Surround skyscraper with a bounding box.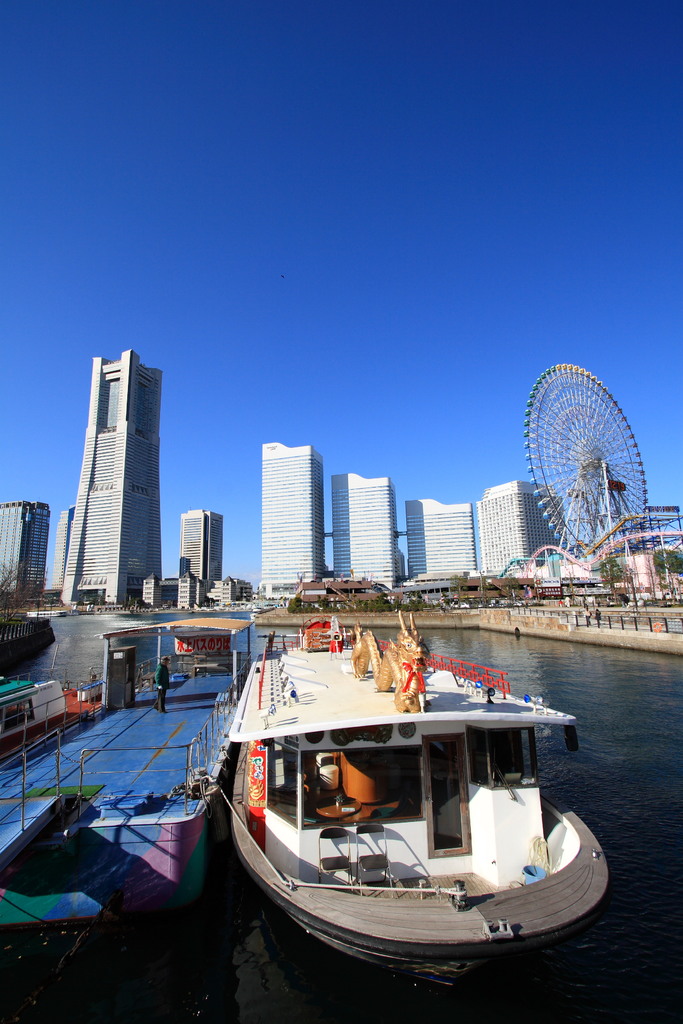
box=[0, 493, 53, 596].
